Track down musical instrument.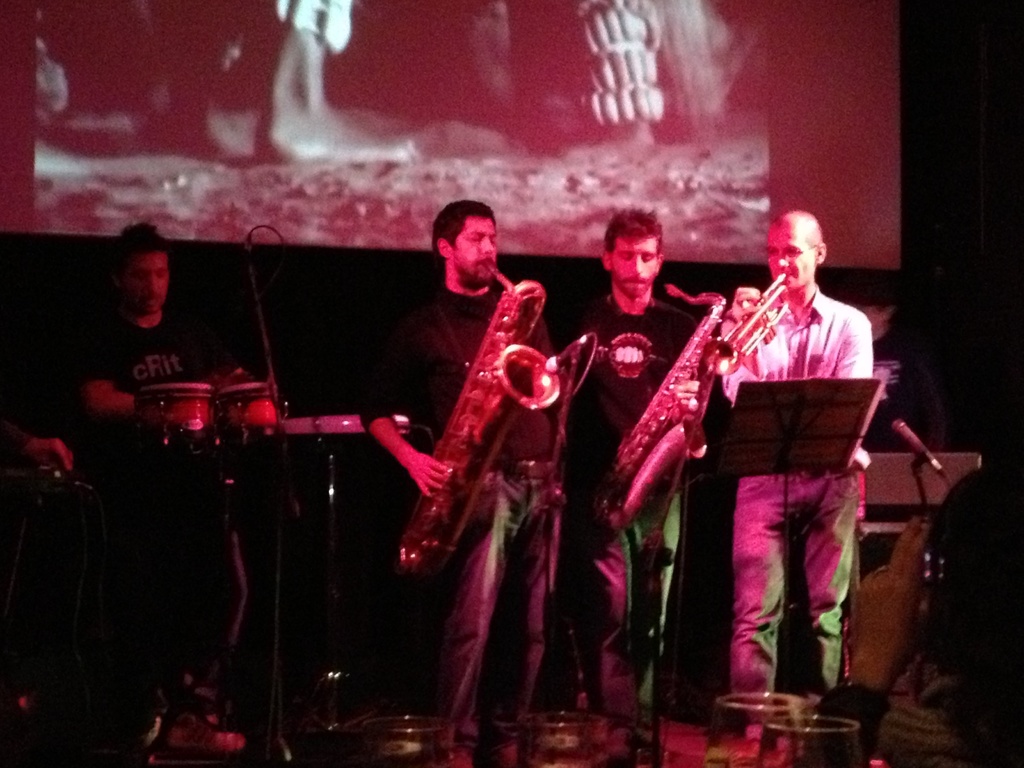
Tracked to box(386, 300, 575, 586).
